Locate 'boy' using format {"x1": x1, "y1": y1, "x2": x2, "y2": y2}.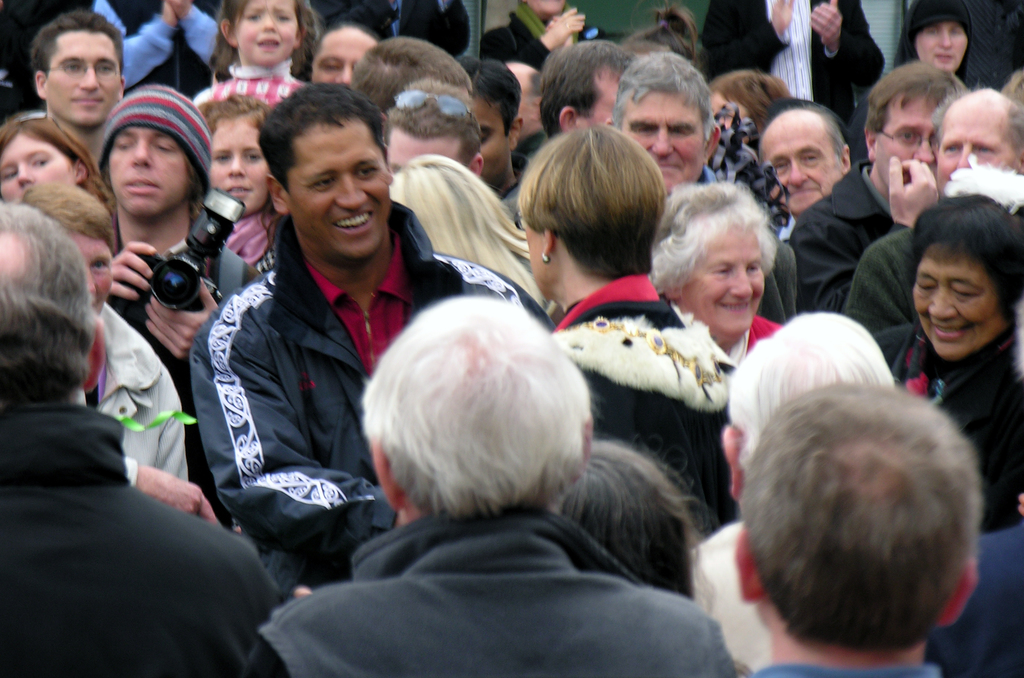
{"x1": 189, "y1": 74, "x2": 559, "y2": 590}.
